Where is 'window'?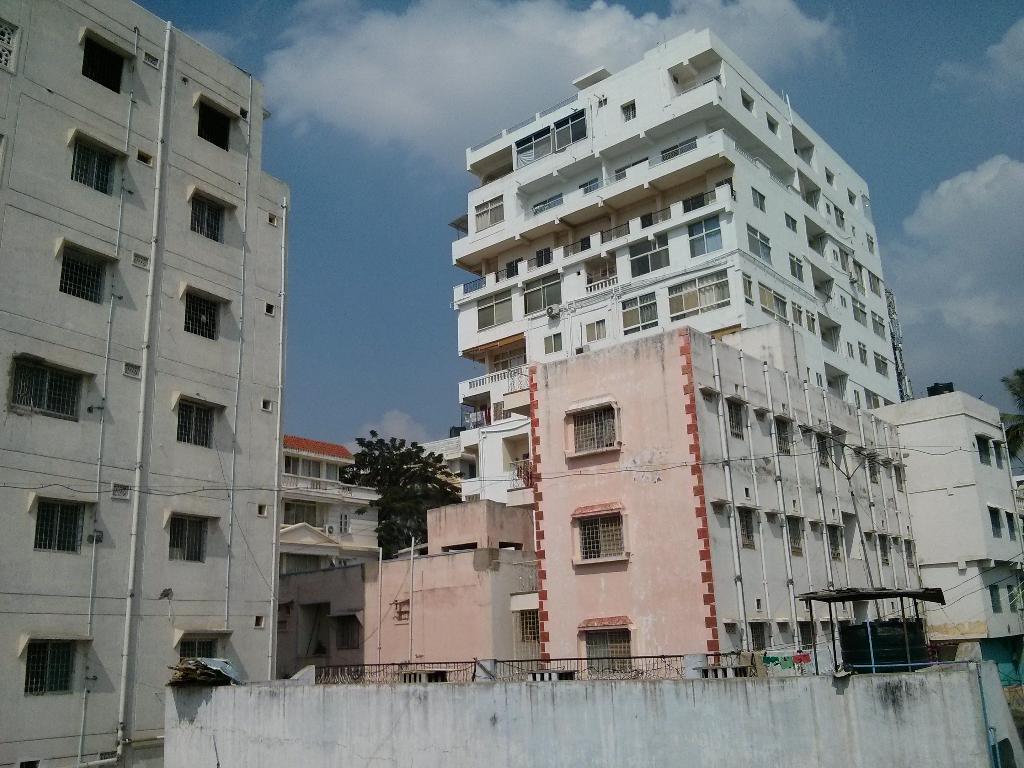
Rect(726, 397, 747, 443).
